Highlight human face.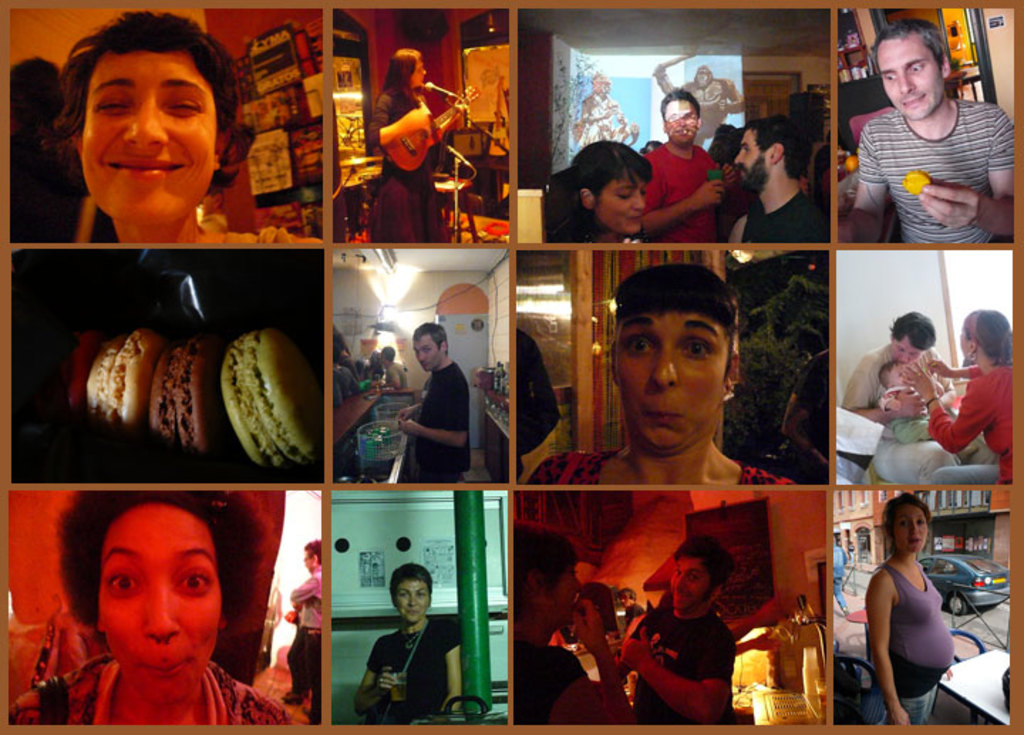
Highlighted region: 388:580:428:620.
